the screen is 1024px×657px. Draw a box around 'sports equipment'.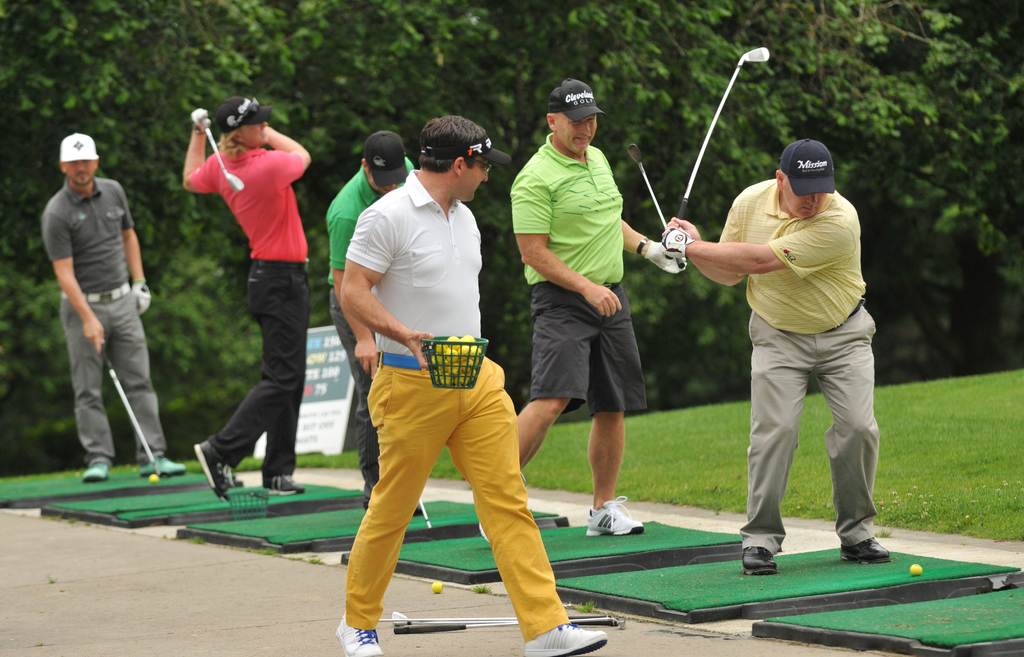
rect(627, 142, 686, 270).
